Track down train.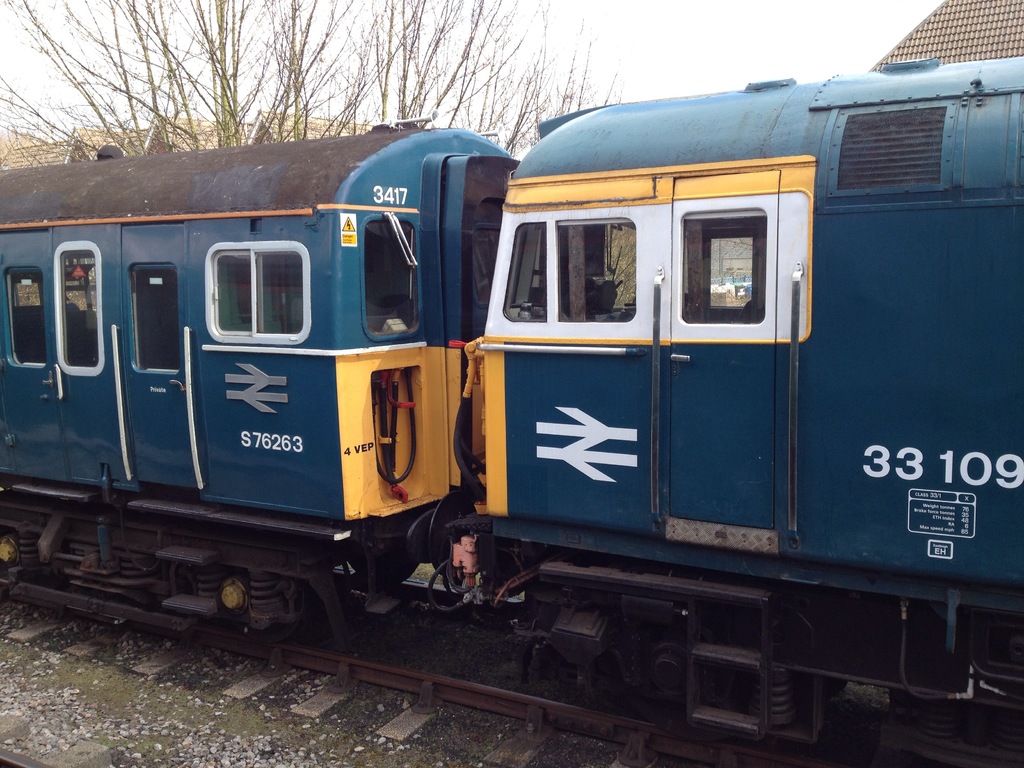
Tracked to rect(0, 55, 1023, 767).
